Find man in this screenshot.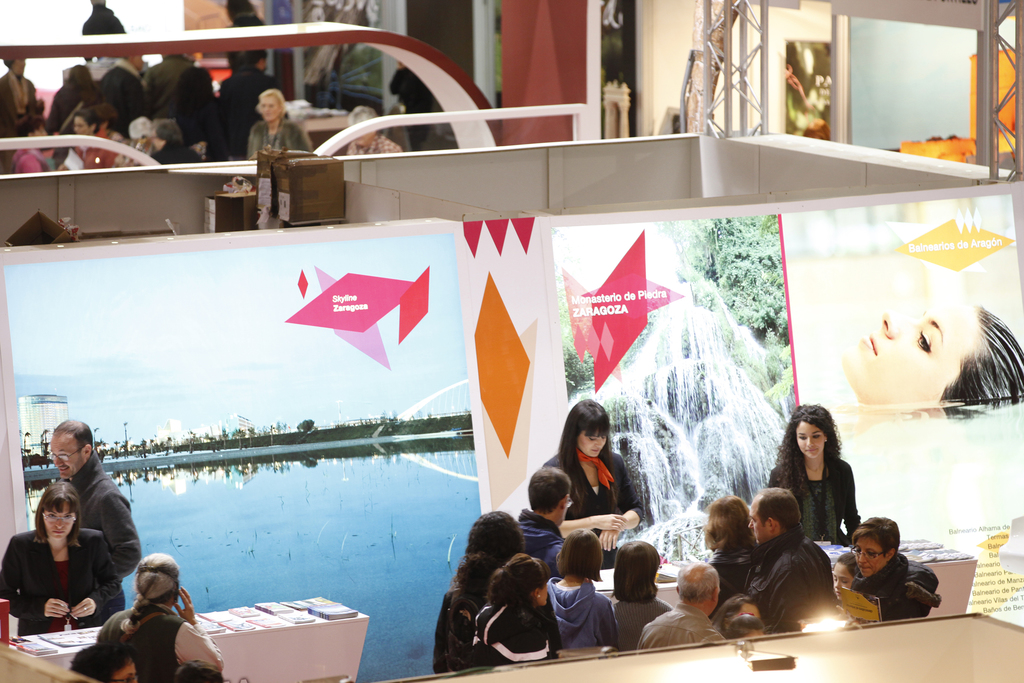
The bounding box for man is detection(516, 470, 572, 574).
